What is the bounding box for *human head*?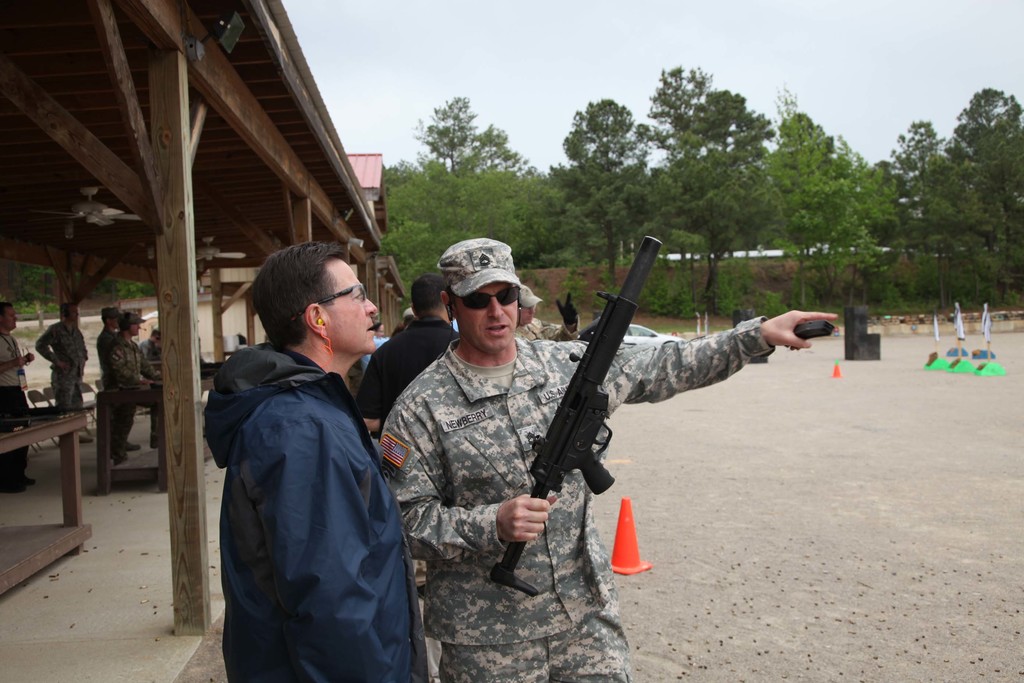
Rect(517, 283, 542, 328).
